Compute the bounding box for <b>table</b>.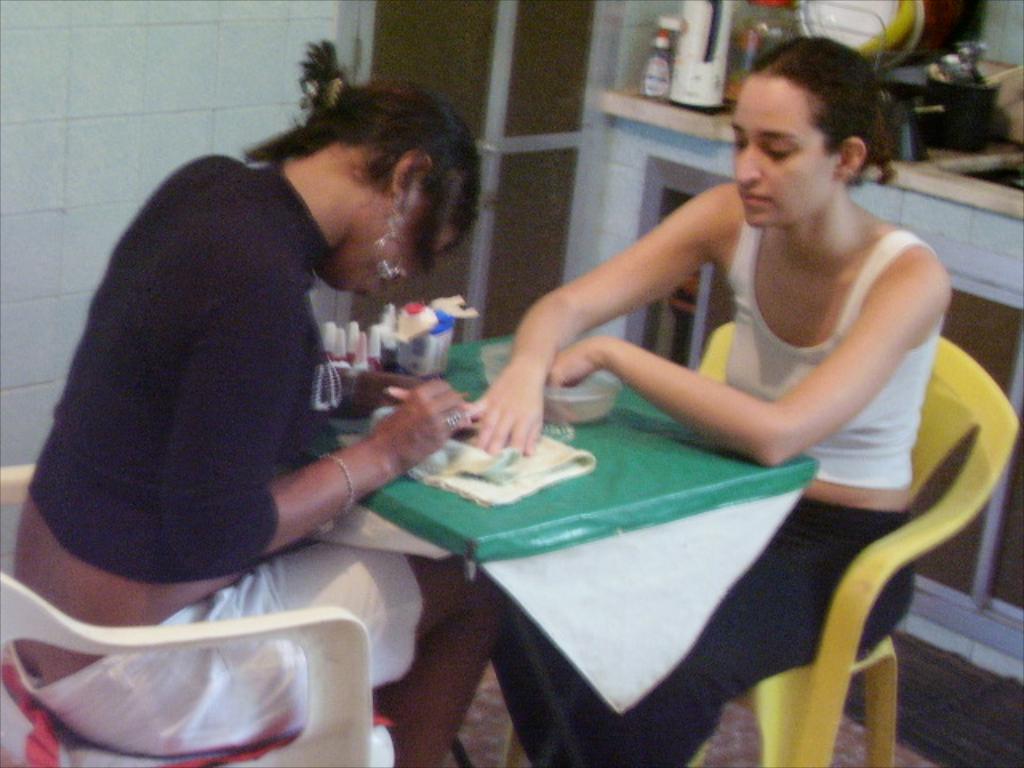
l=595, t=54, r=1022, b=706.
